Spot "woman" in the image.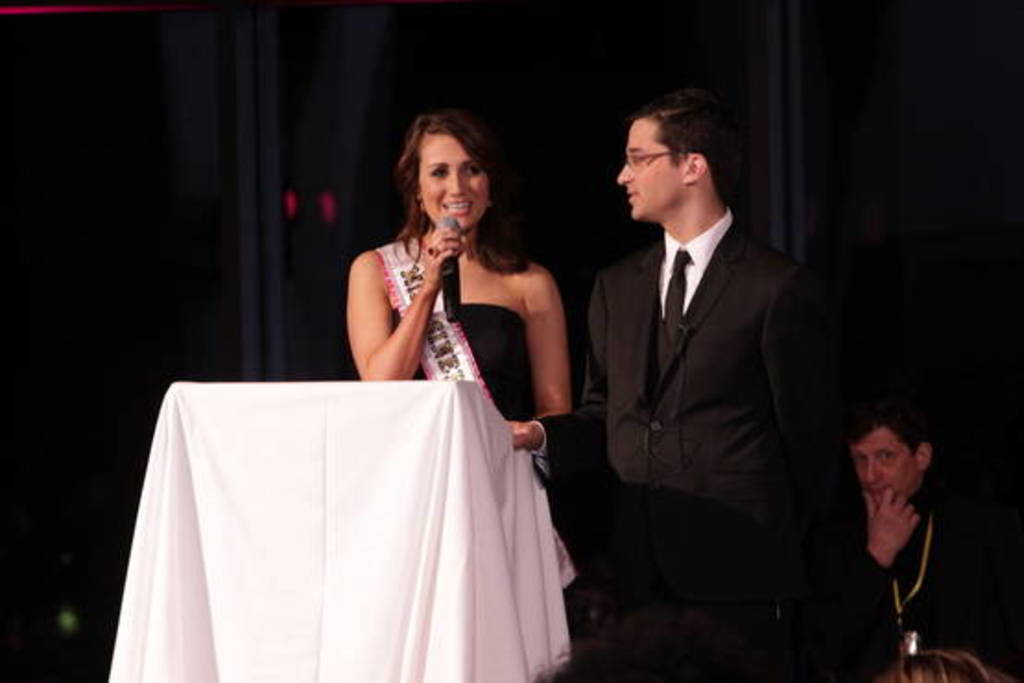
"woman" found at 345 98 570 419.
